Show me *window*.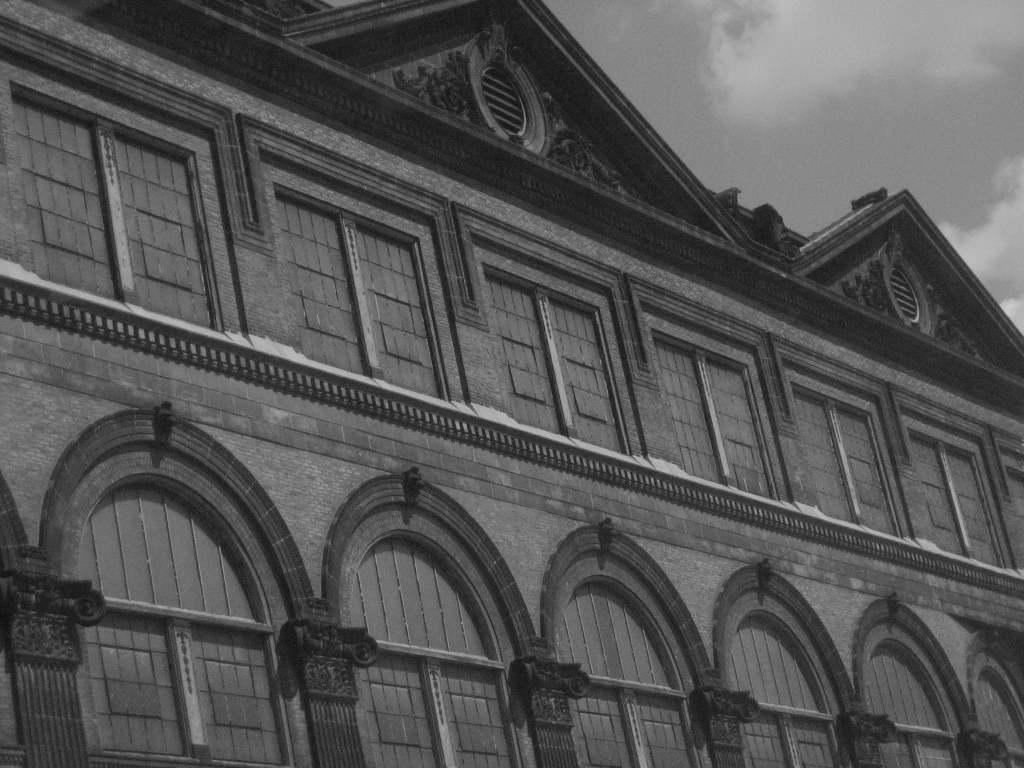
*window* is here: 556, 573, 697, 767.
